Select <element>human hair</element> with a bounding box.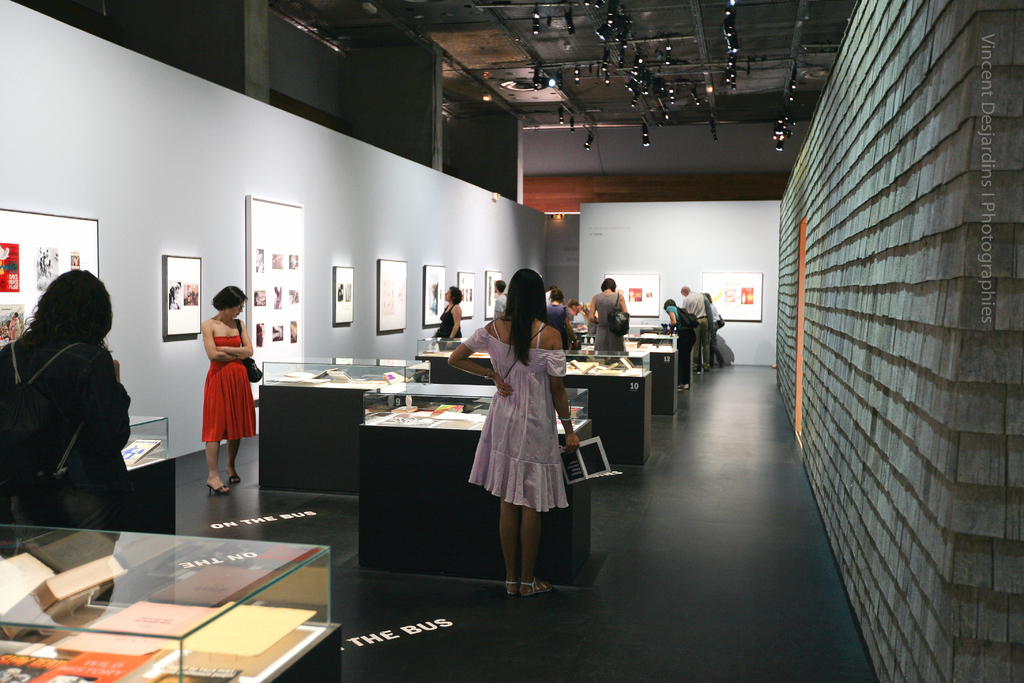
box=[497, 267, 549, 365].
